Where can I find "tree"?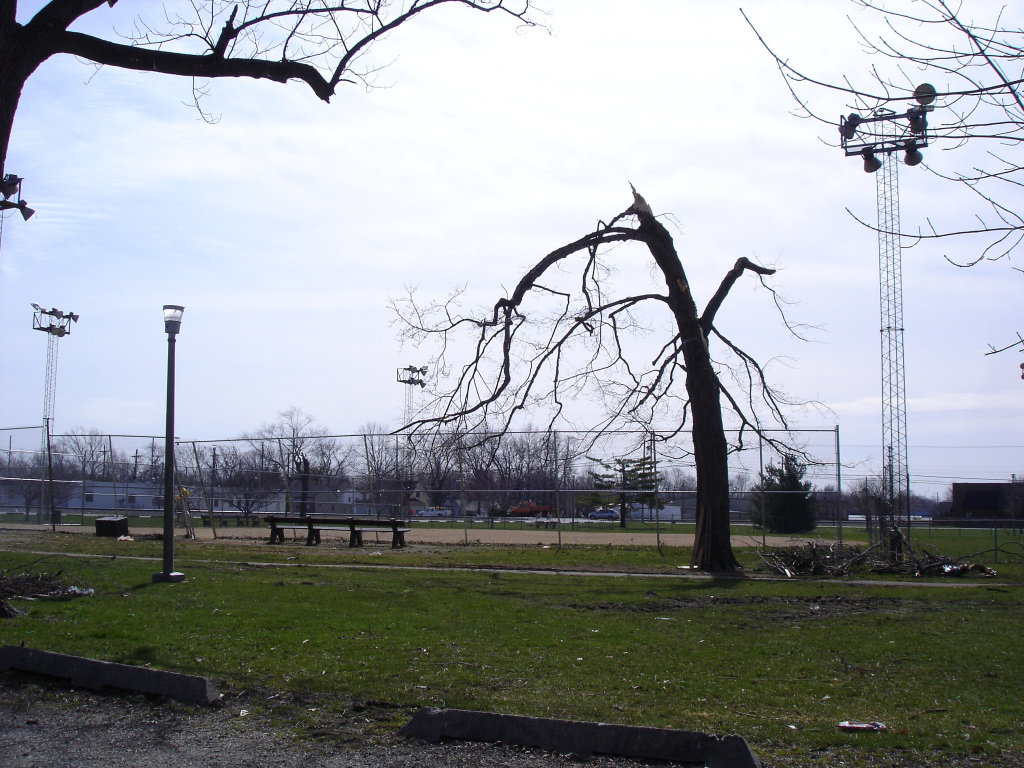
You can find it at [585, 455, 666, 520].
